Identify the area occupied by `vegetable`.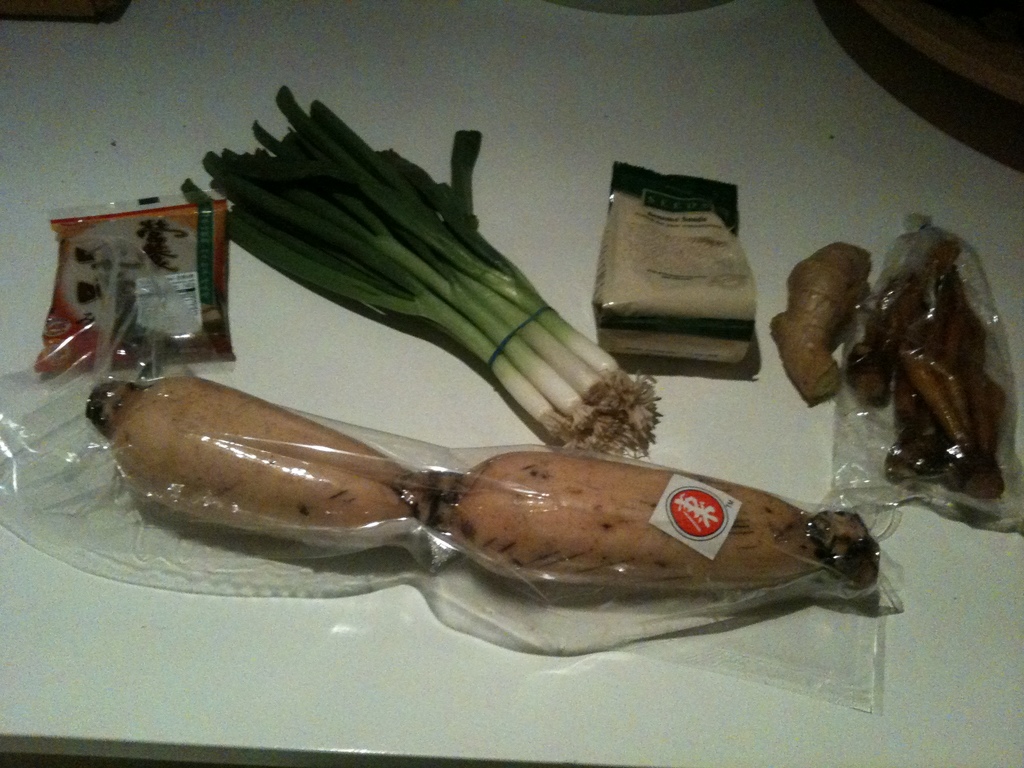
Area: detection(86, 380, 883, 602).
